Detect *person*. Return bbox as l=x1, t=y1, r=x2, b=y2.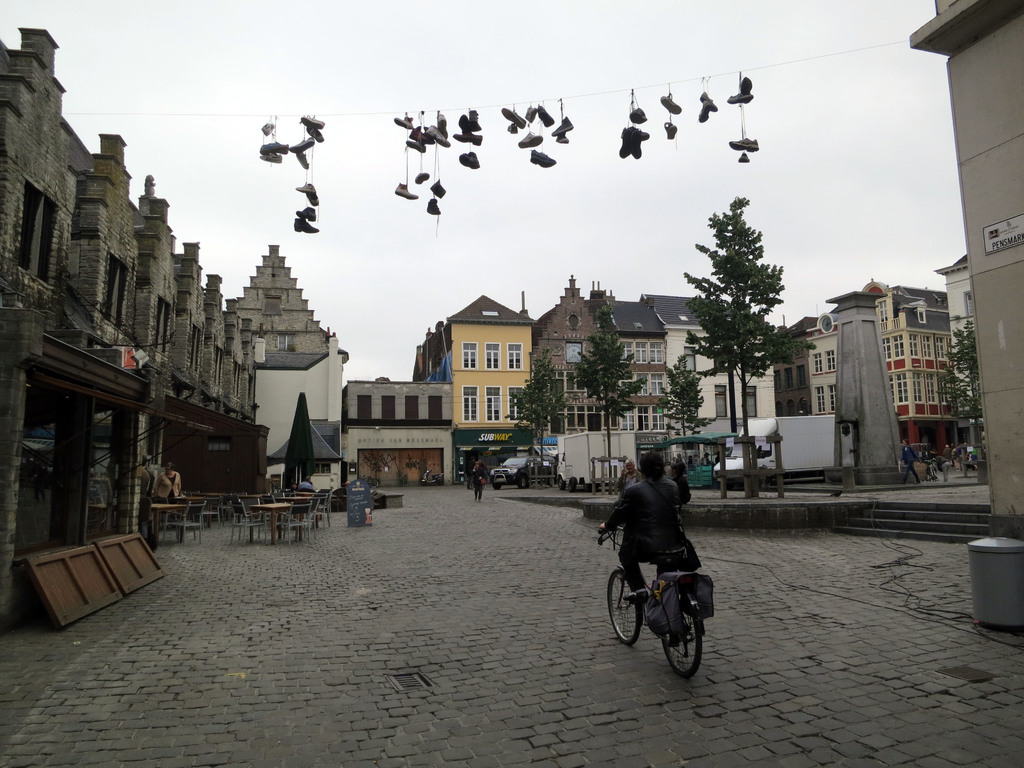
l=600, t=450, r=694, b=628.
